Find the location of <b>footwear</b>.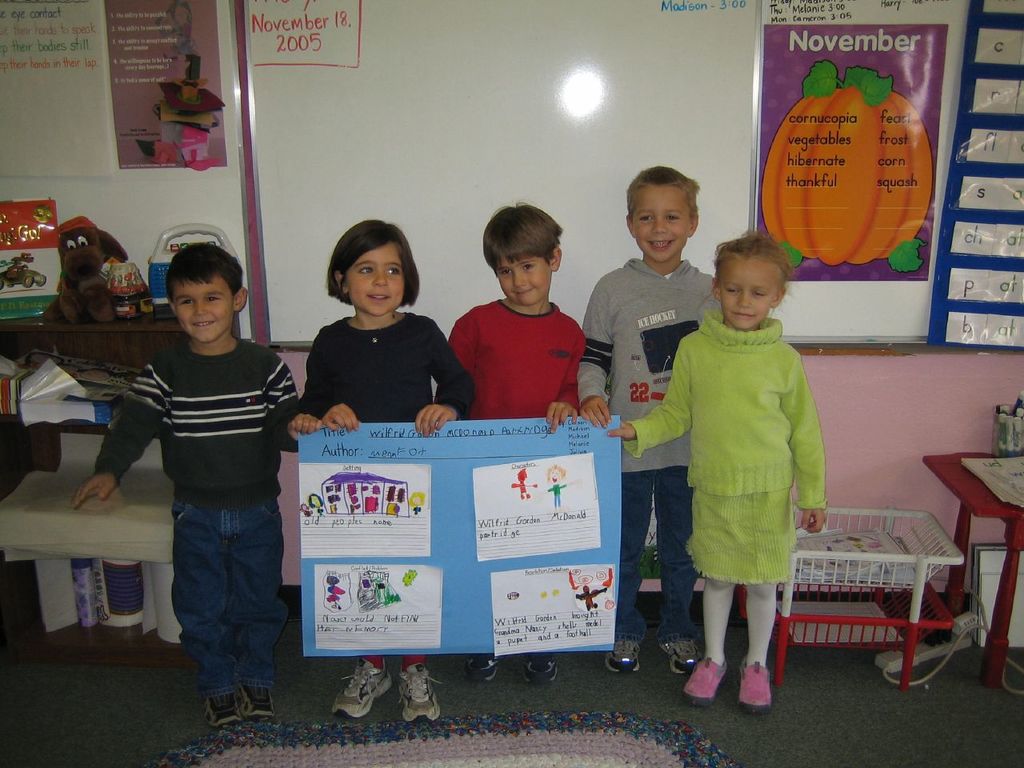
Location: Rect(330, 655, 394, 719).
